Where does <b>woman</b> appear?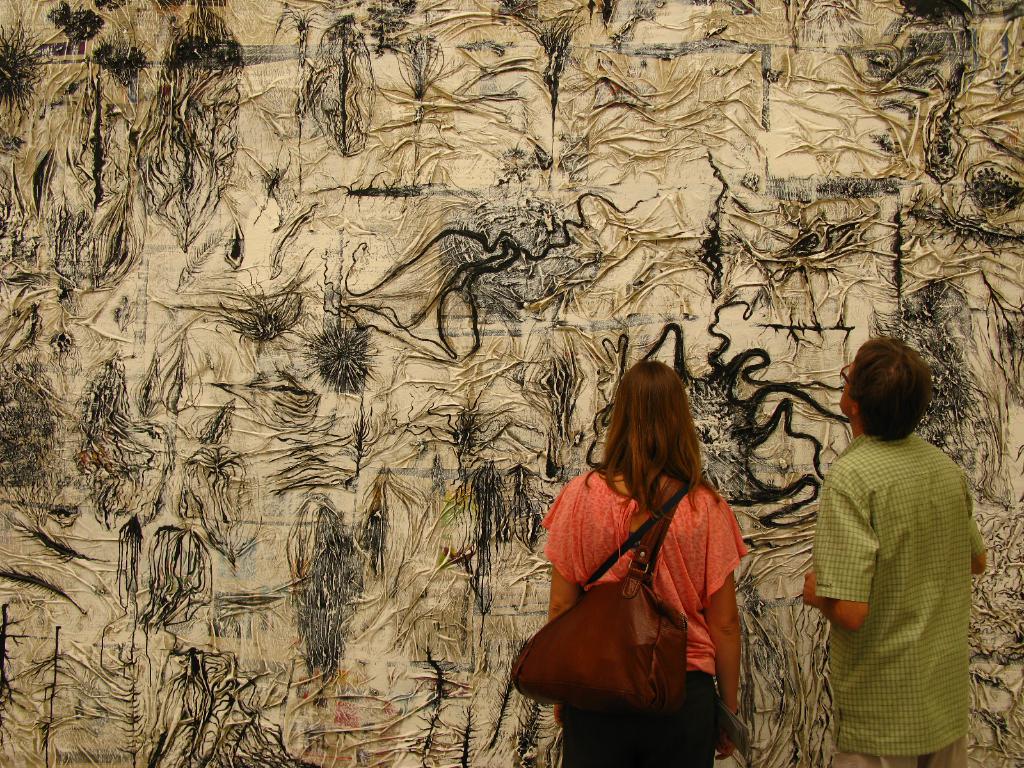
Appears at detection(534, 338, 768, 760).
